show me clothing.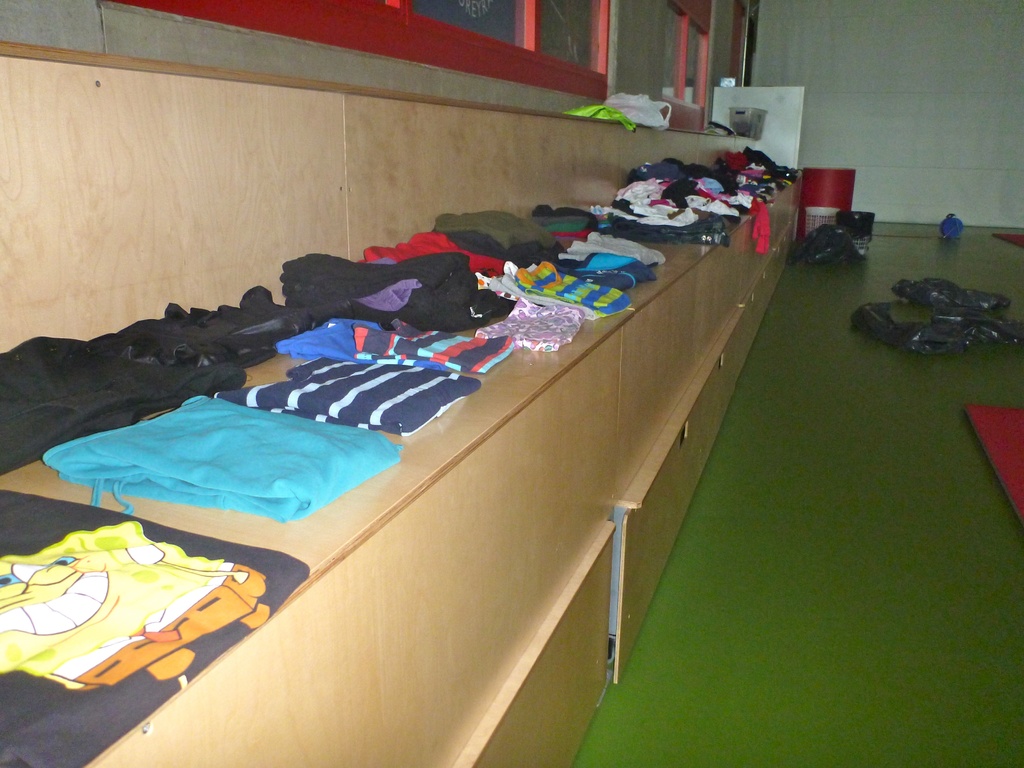
clothing is here: region(0, 488, 306, 767).
